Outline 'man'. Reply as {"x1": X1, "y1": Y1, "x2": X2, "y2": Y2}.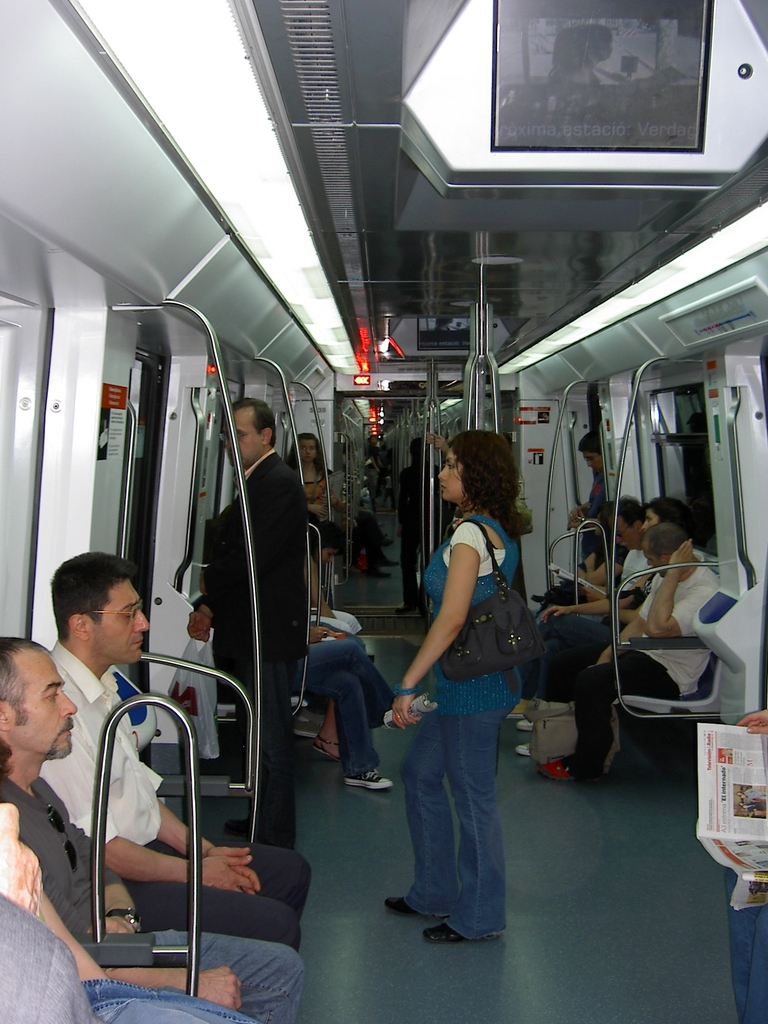
{"x1": 564, "y1": 433, "x2": 608, "y2": 557}.
